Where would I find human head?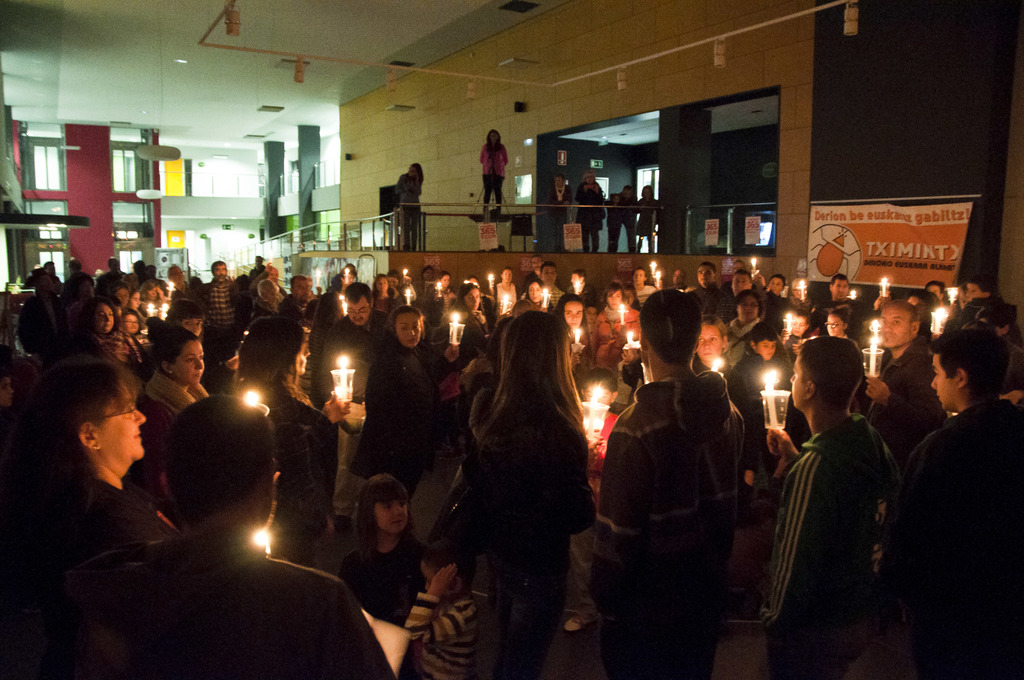
At box(356, 473, 416, 540).
